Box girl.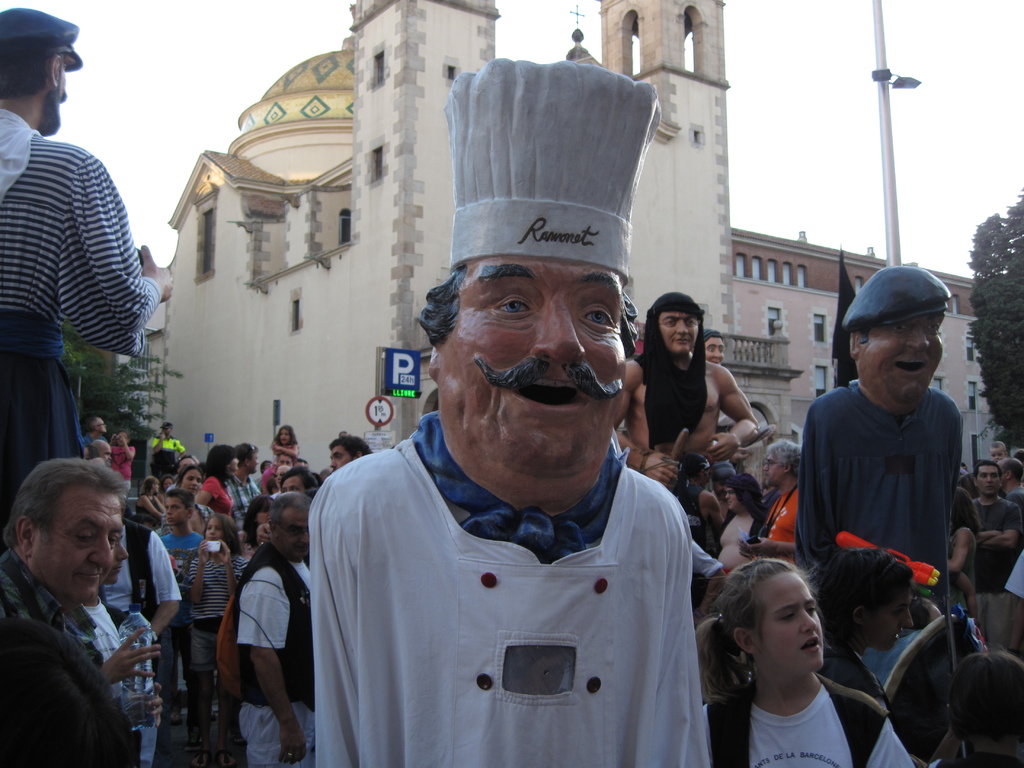
rect(193, 446, 239, 522).
